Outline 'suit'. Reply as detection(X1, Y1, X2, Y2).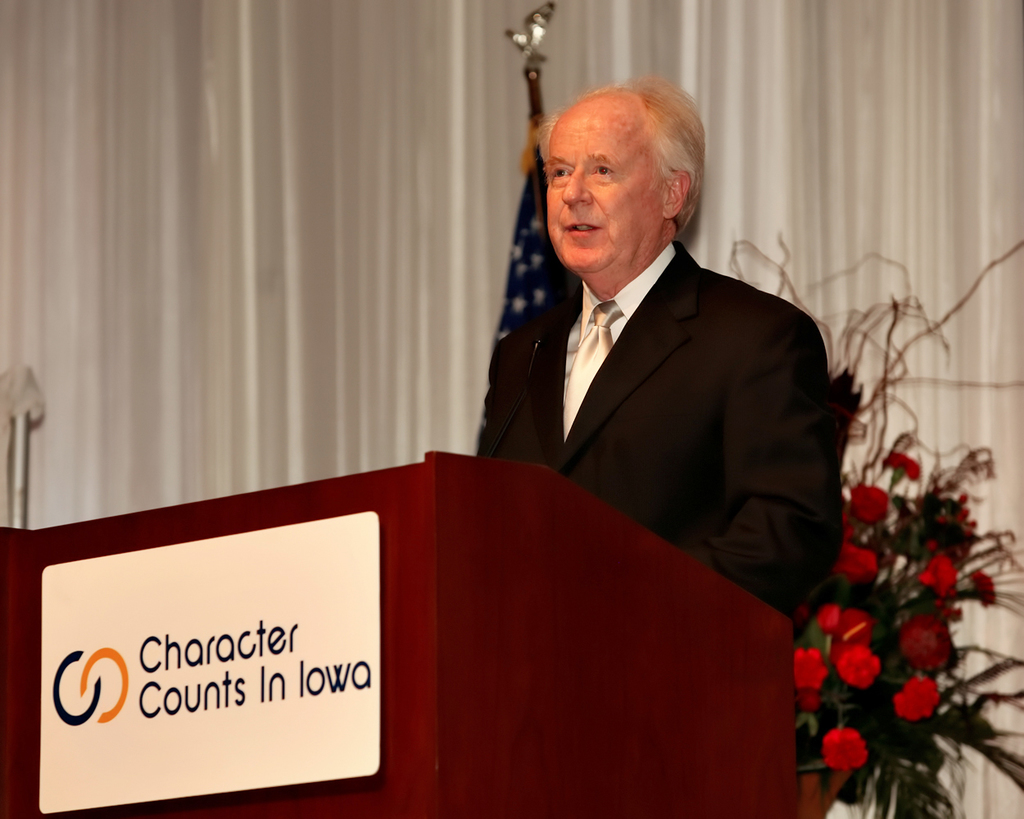
detection(476, 229, 840, 617).
